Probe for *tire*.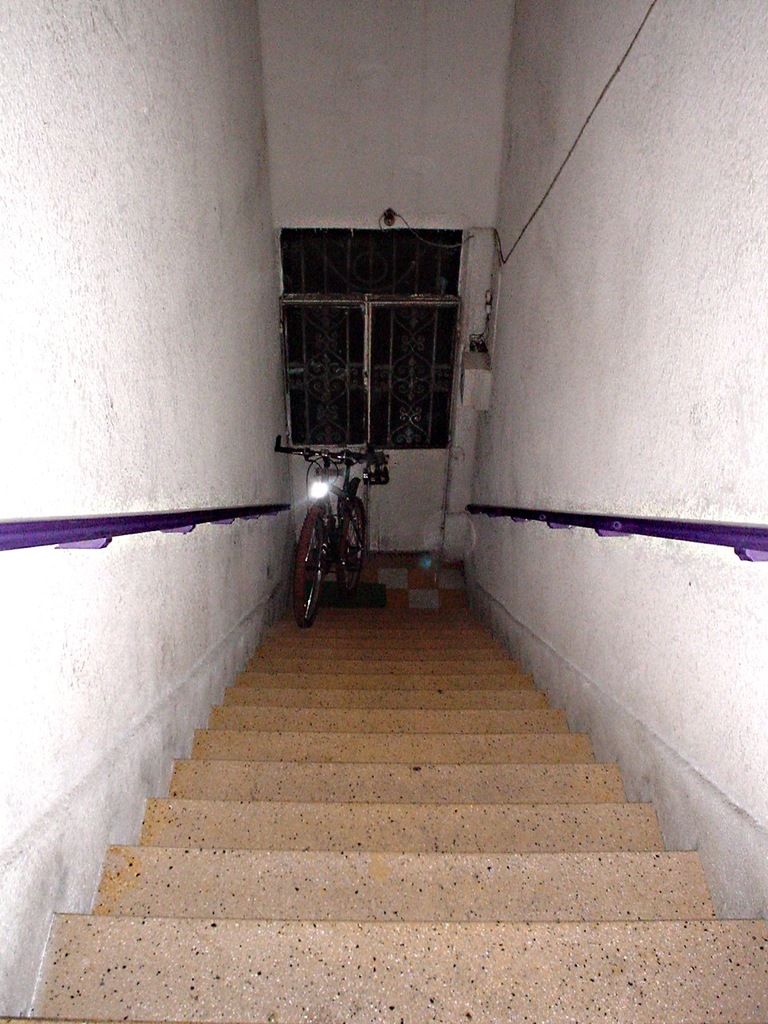
Probe result: box(336, 498, 364, 599).
